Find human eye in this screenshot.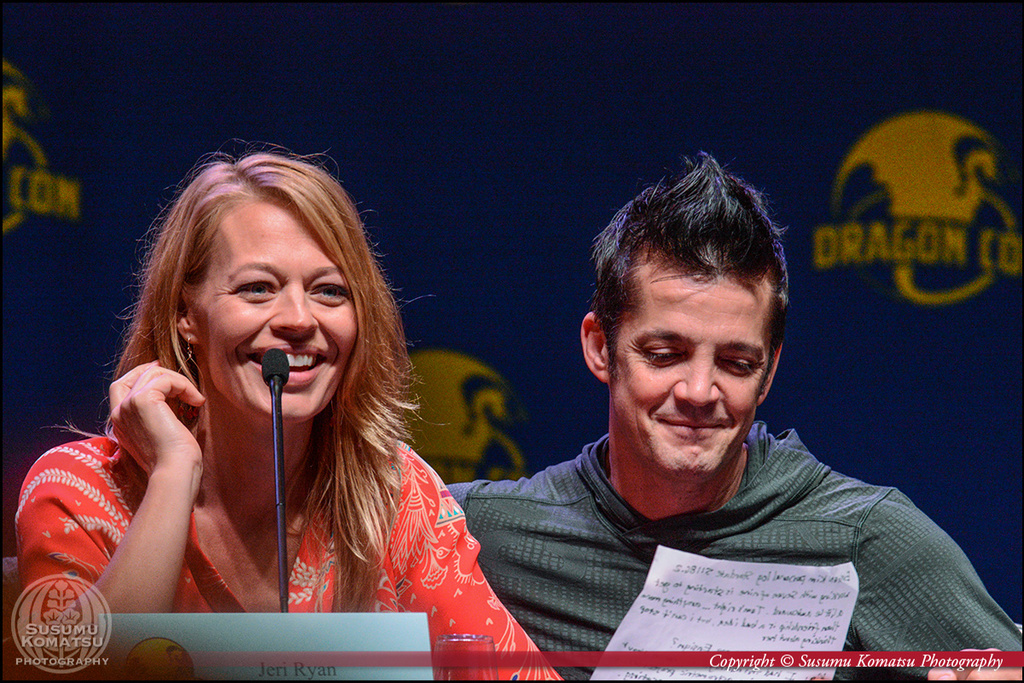
The bounding box for human eye is x1=306 y1=279 x2=352 y2=304.
